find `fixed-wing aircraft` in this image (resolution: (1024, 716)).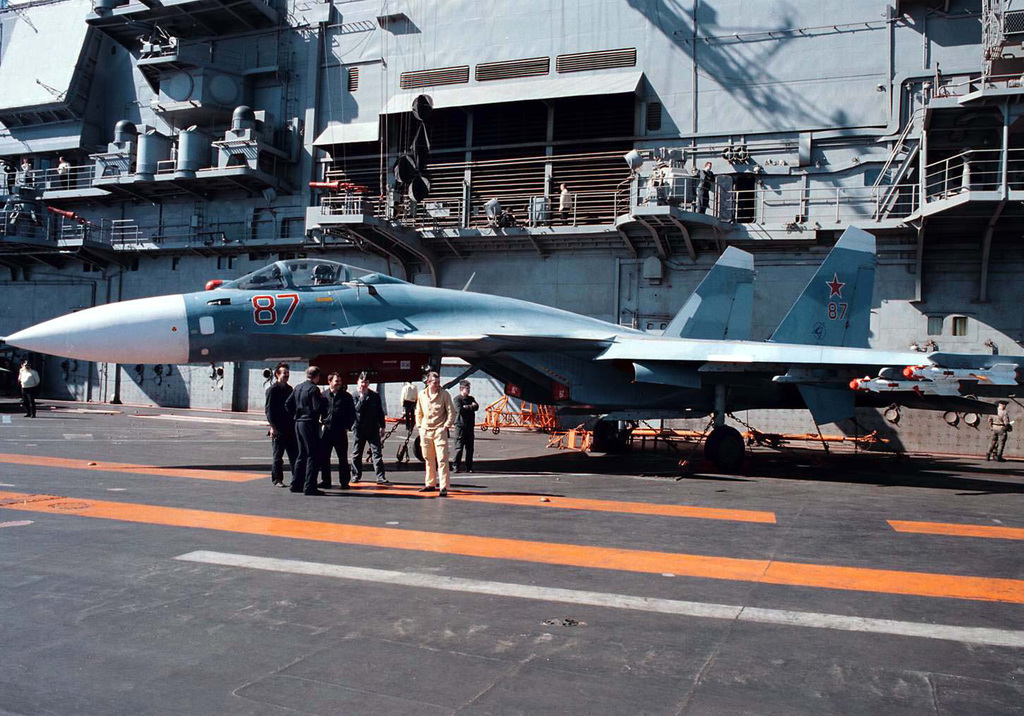
rect(4, 215, 1023, 480).
